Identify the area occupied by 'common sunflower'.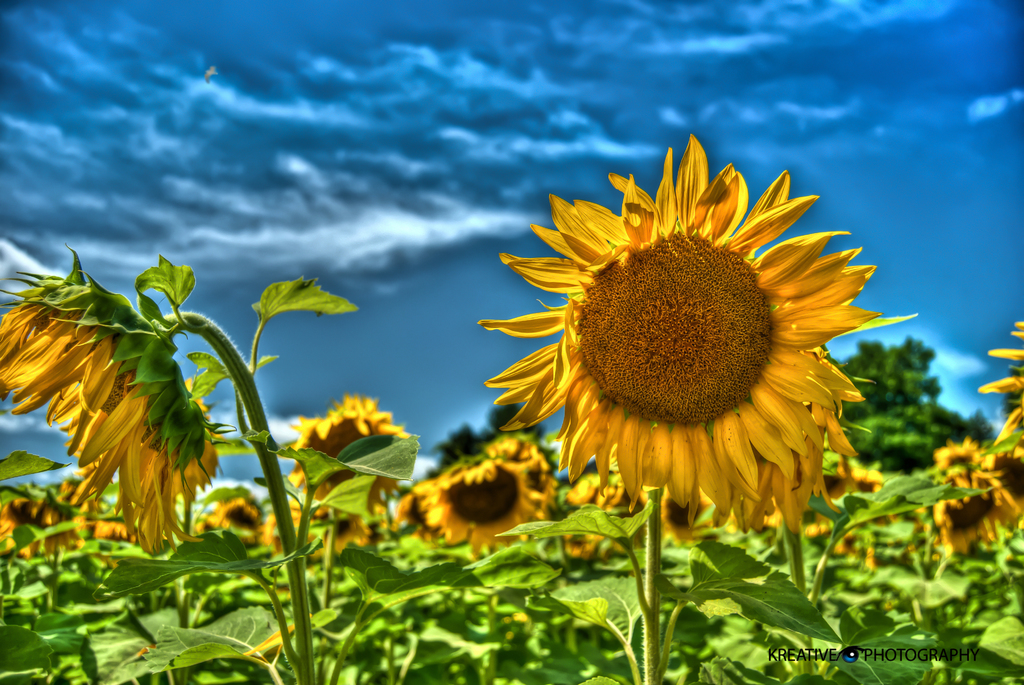
Area: [408, 461, 550, 549].
